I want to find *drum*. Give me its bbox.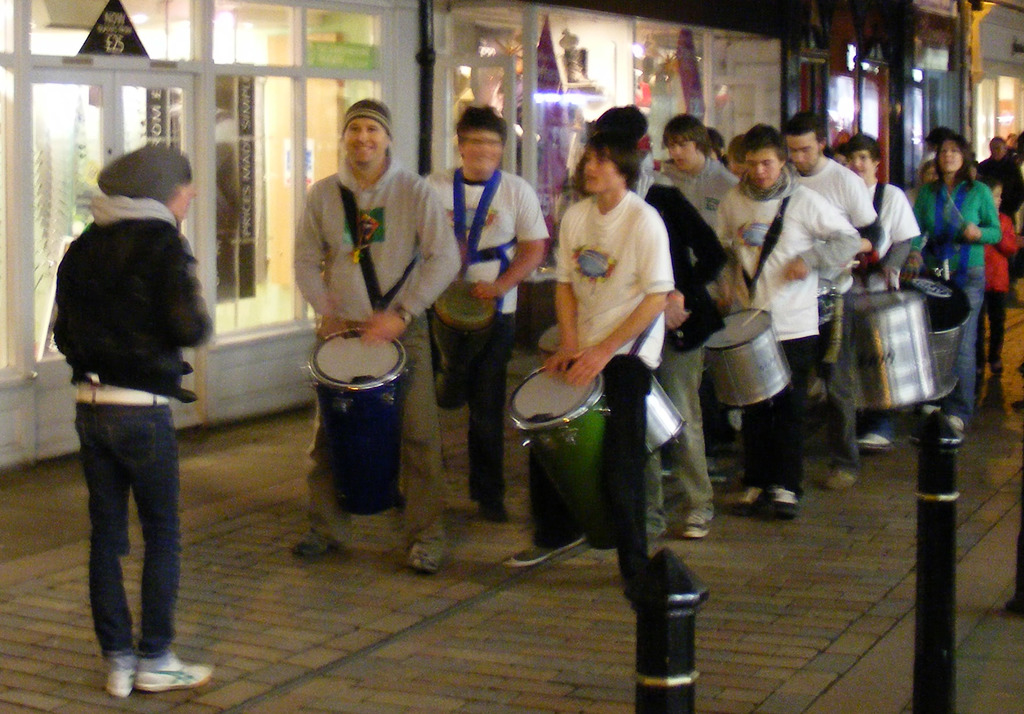
(703, 307, 794, 414).
